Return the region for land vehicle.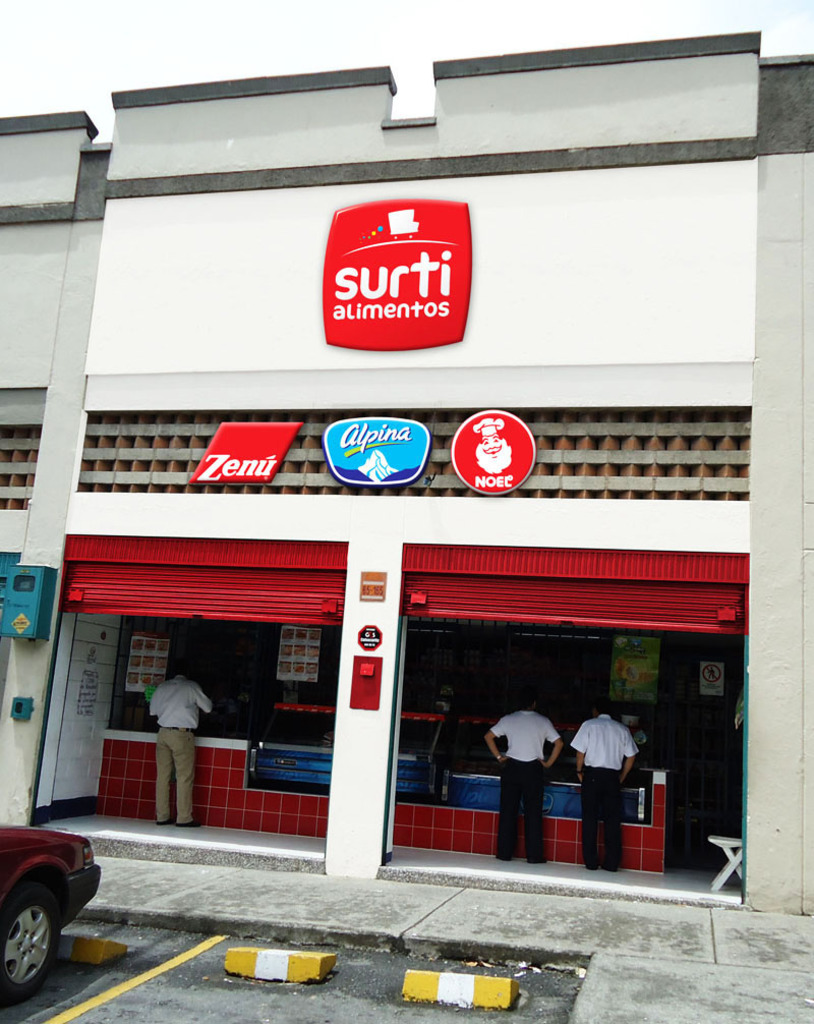
box(0, 807, 103, 970).
